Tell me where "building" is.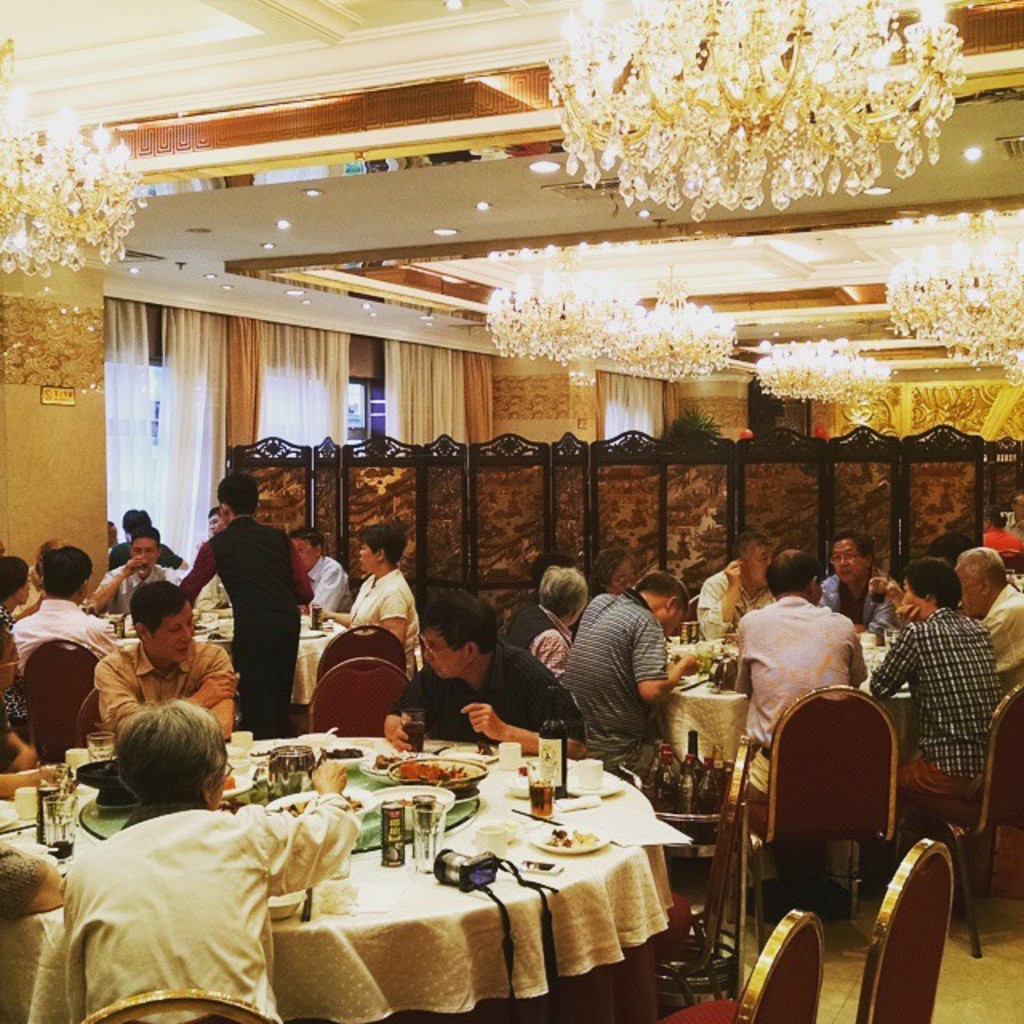
"building" is at (0, 0, 1022, 1022).
